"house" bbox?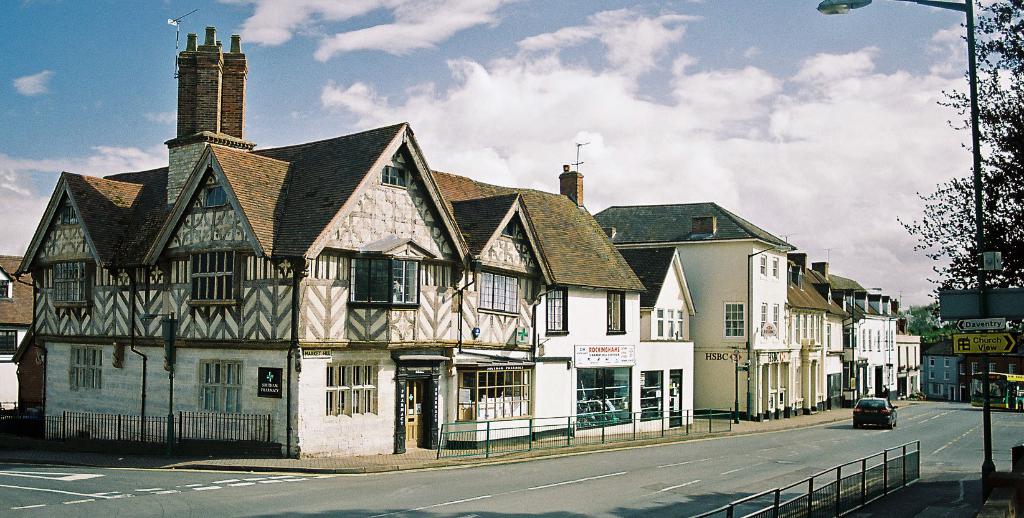
BBox(920, 339, 1023, 390)
